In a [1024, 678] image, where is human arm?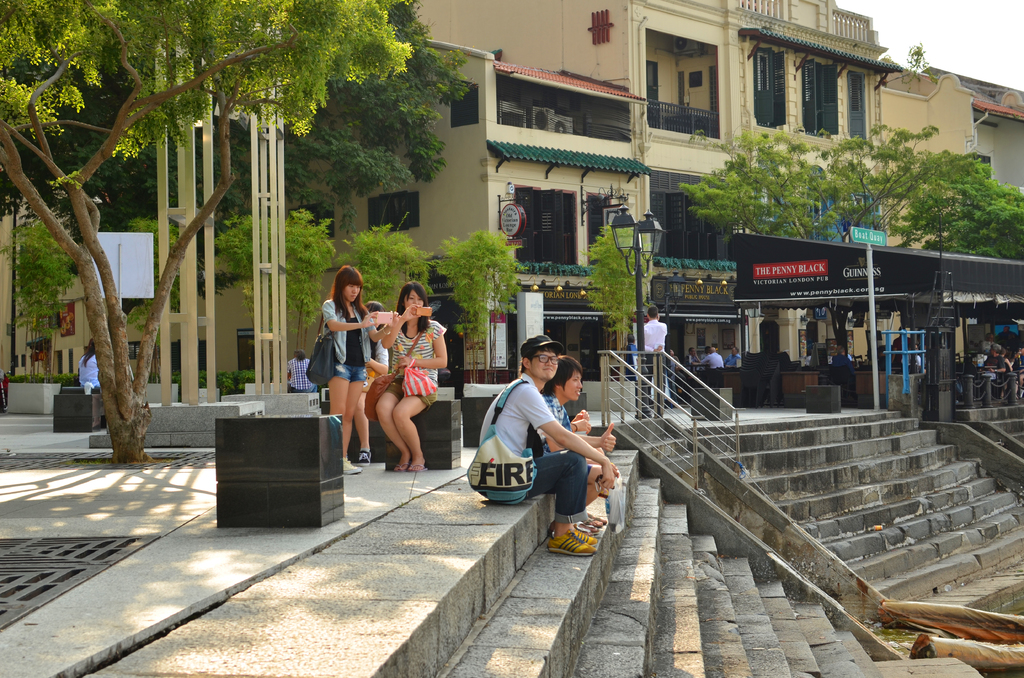
<bbox>366, 308, 401, 343</bbox>.
